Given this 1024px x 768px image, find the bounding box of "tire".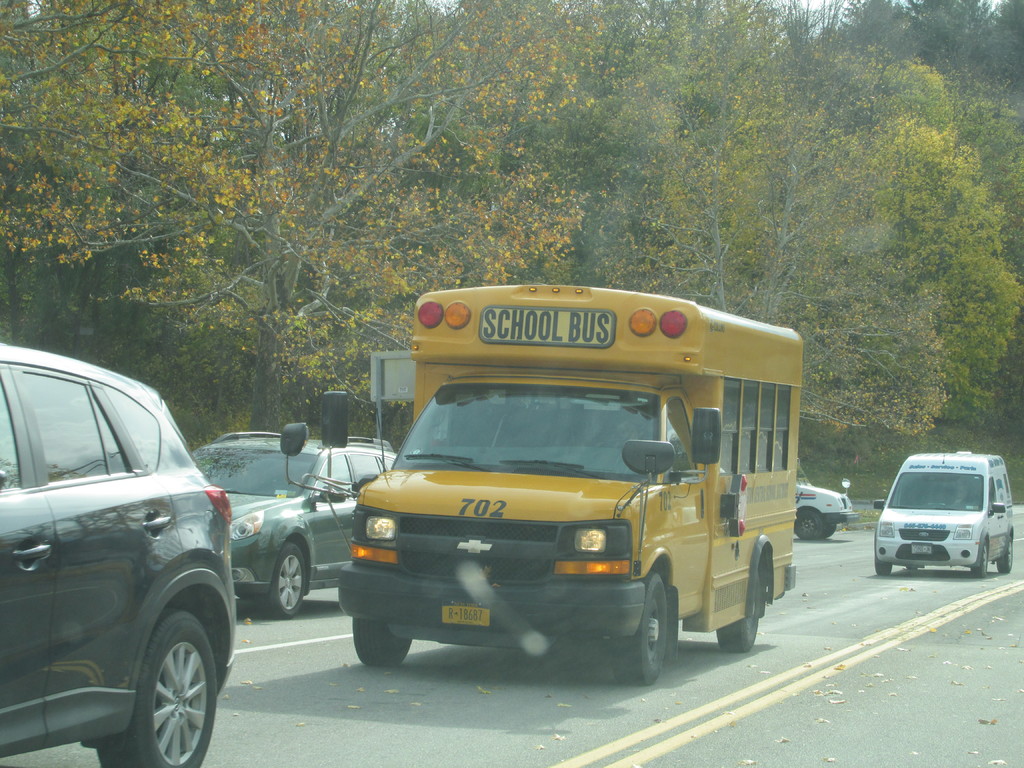
(left=796, top=511, right=819, bottom=540).
